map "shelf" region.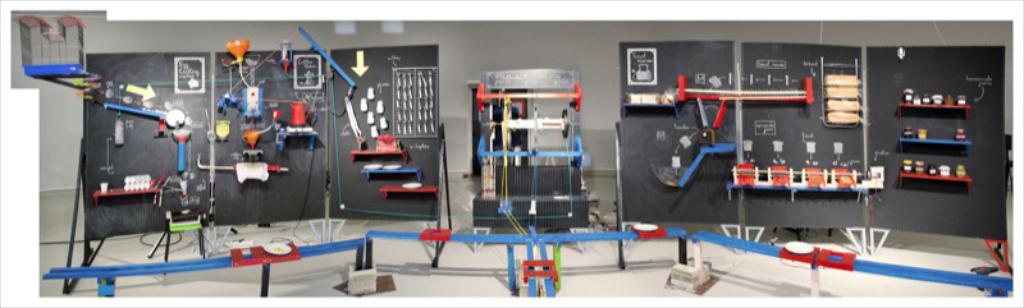
Mapped to crop(376, 178, 435, 196).
